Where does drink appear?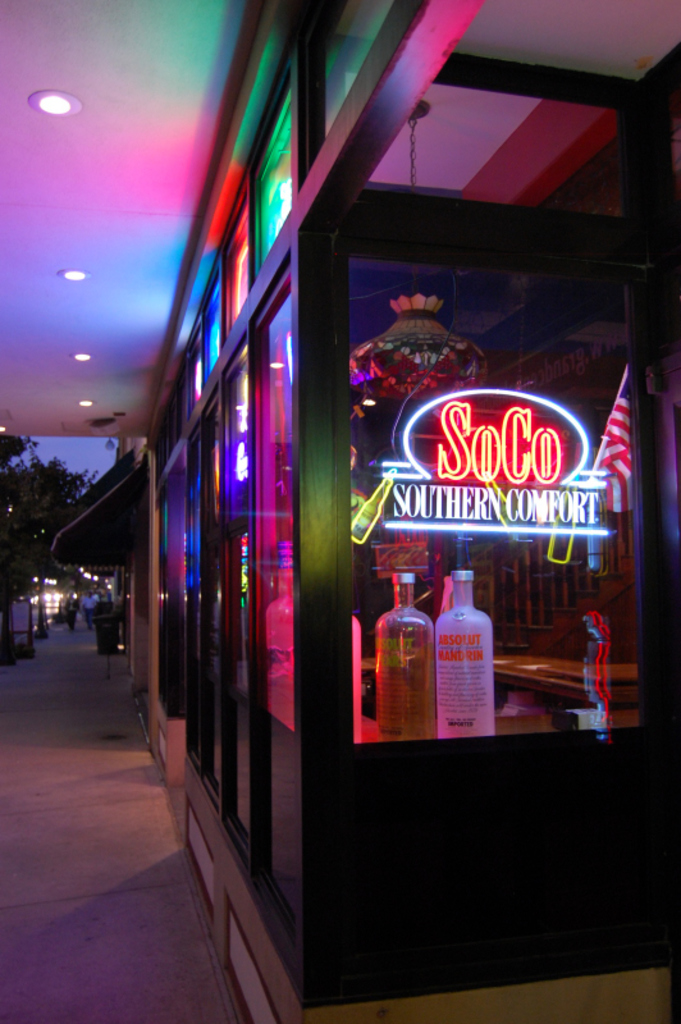
Appears at (440, 573, 515, 776).
